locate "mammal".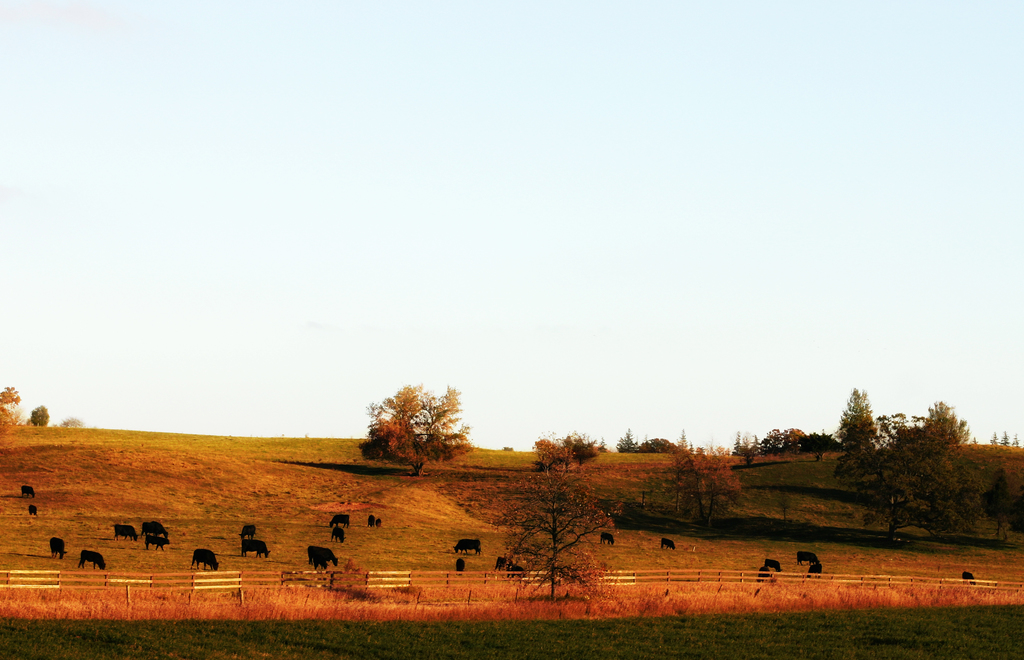
Bounding box: 18,481,39,499.
